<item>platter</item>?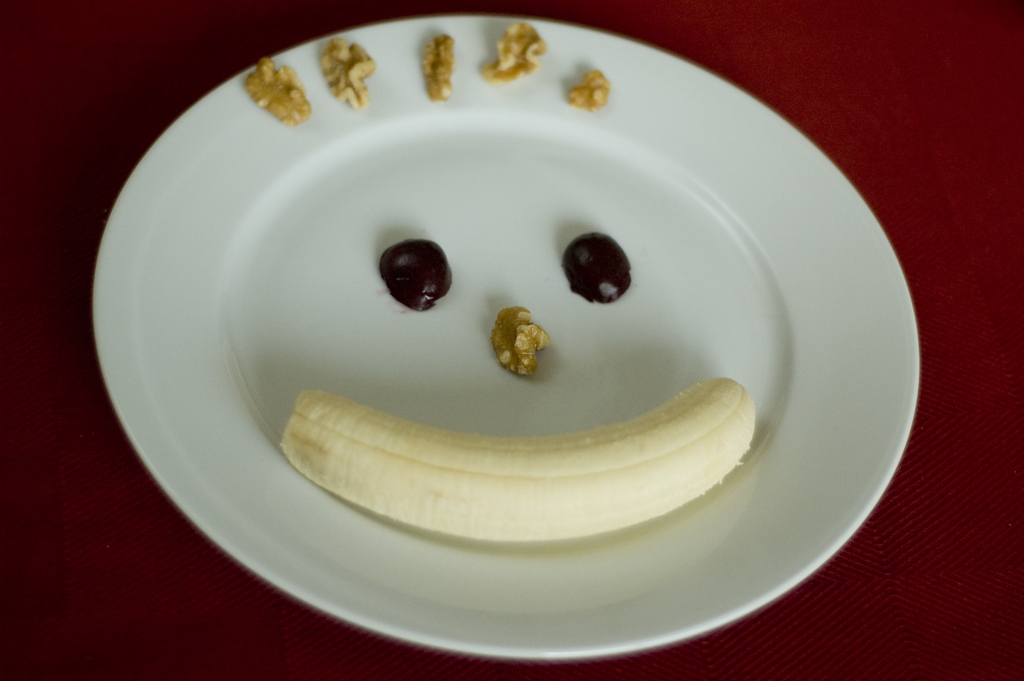
{"left": 95, "top": 13, "right": 917, "bottom": 662}
